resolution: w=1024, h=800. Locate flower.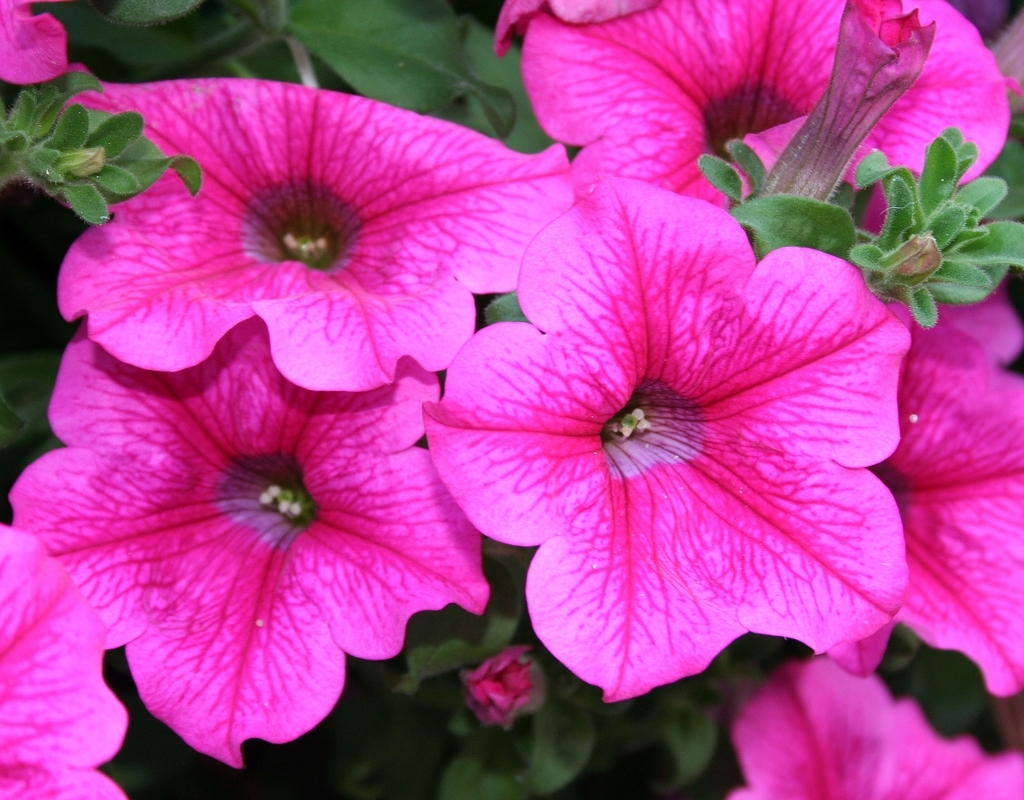
locate(55, 63, 574, 398).
